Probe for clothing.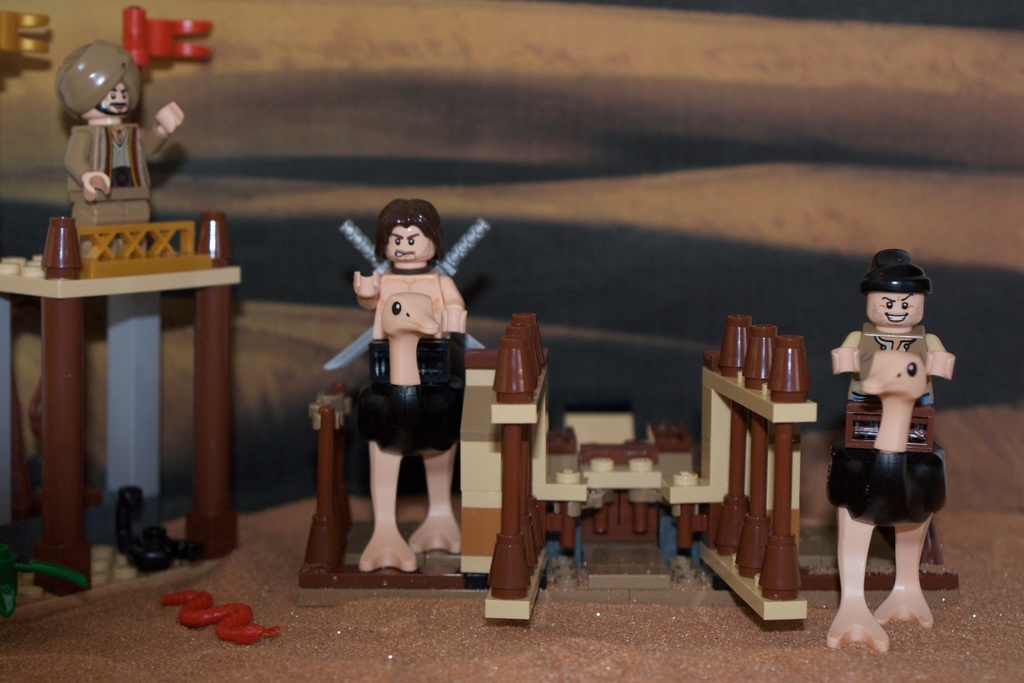
Probe result: bbox=[864, 322, 934, 379].
